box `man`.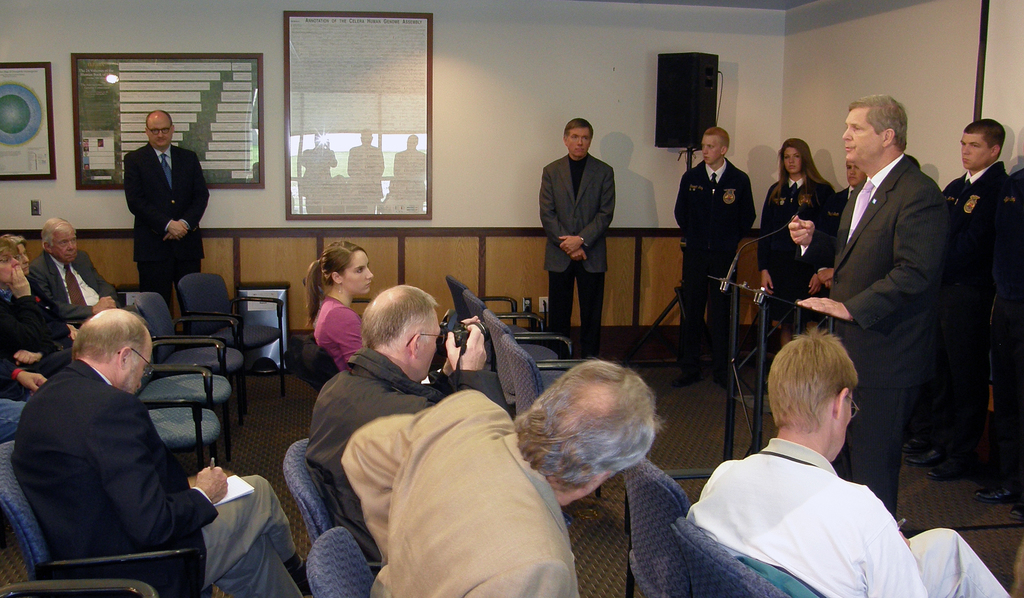
[left=11, top=308, right=312, bottom=597].
